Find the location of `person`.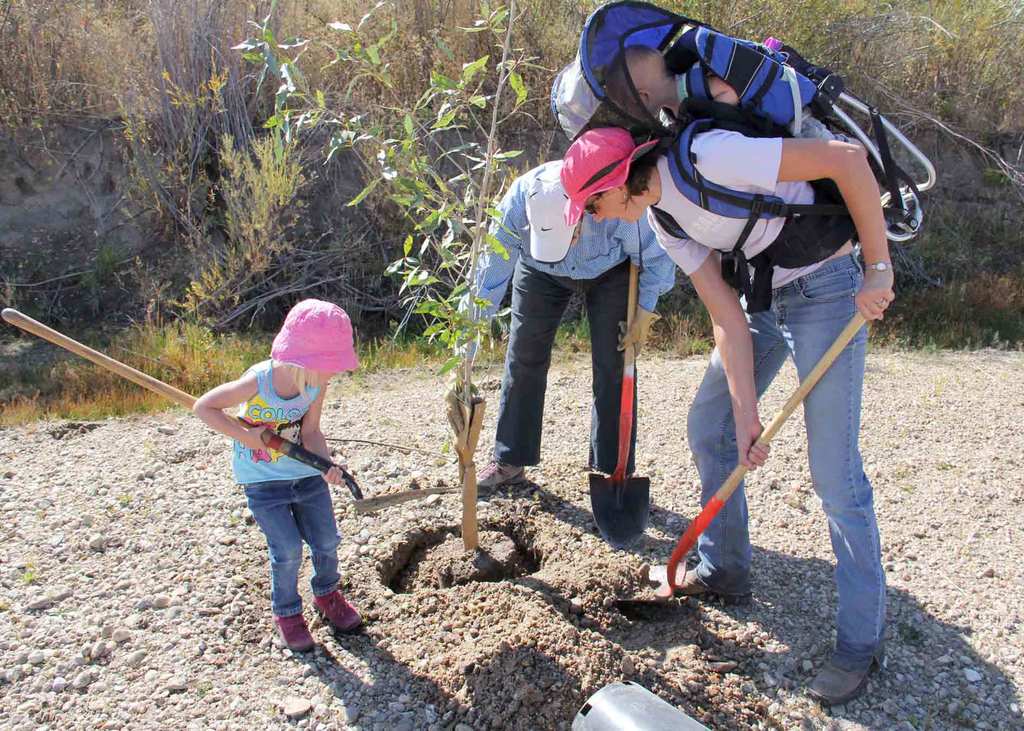
Location: Rect(595, 40, 872, 154).
